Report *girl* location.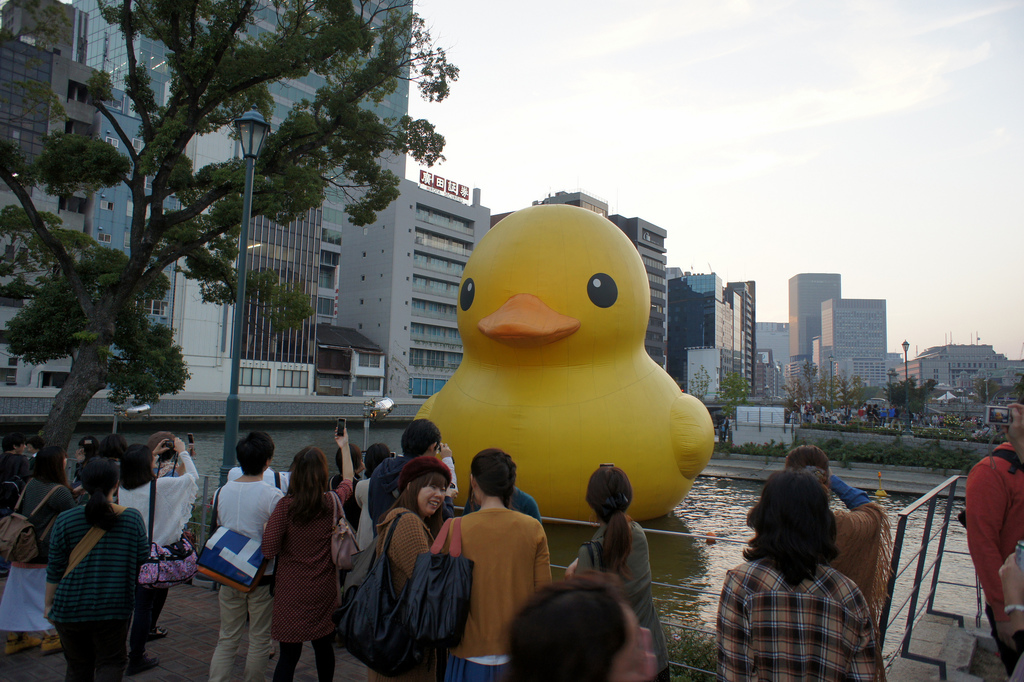
Report: [257,420,353,681].
